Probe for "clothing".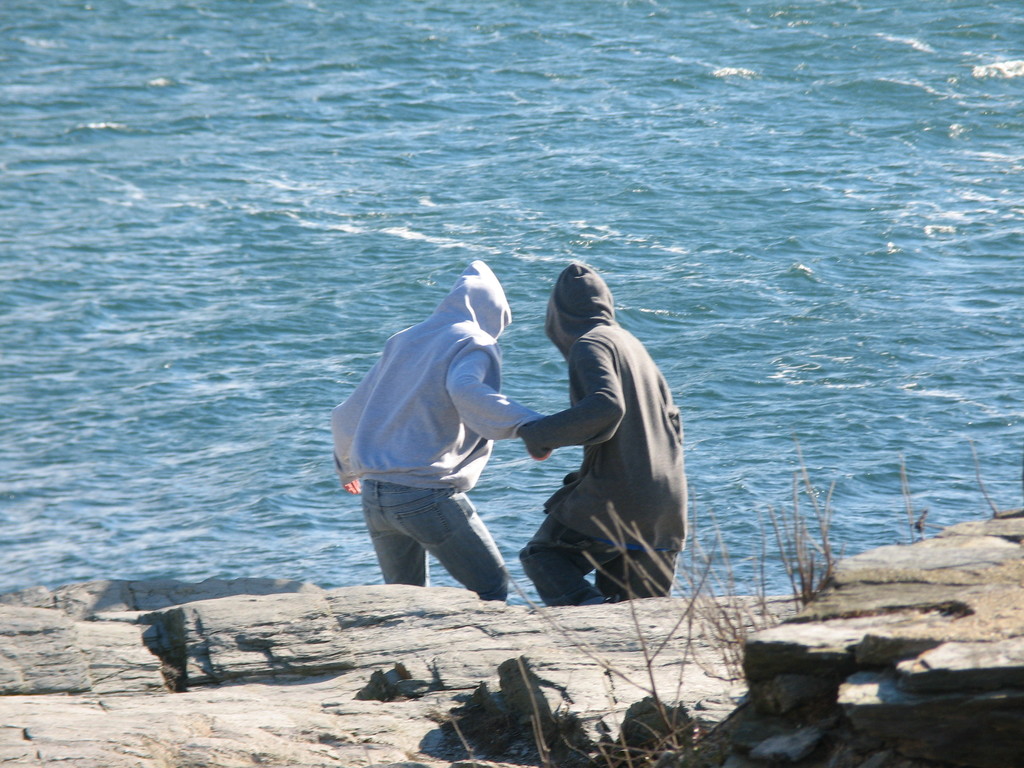
Probe result: l=330, t=259, r=543, b=601.
